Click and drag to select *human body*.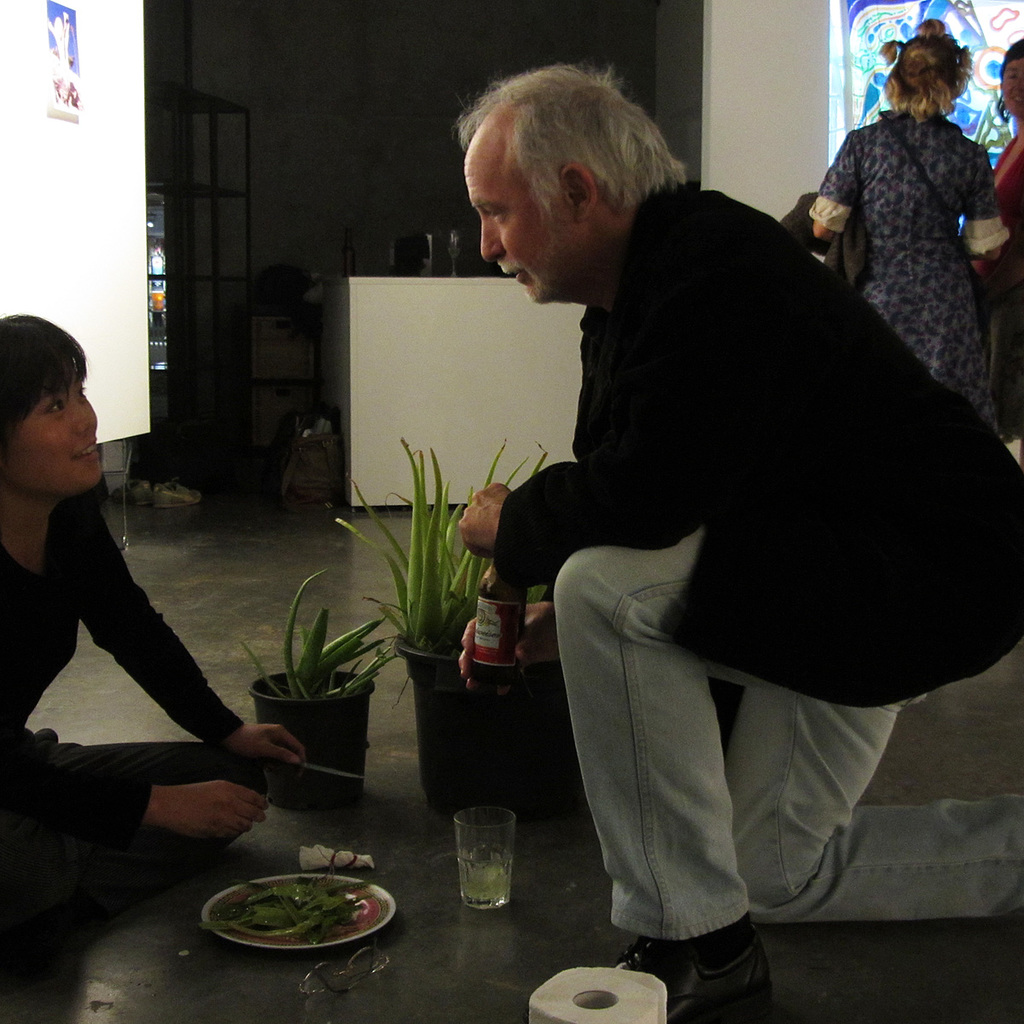
Selection: l=0, t=325, r=311, b=928.
